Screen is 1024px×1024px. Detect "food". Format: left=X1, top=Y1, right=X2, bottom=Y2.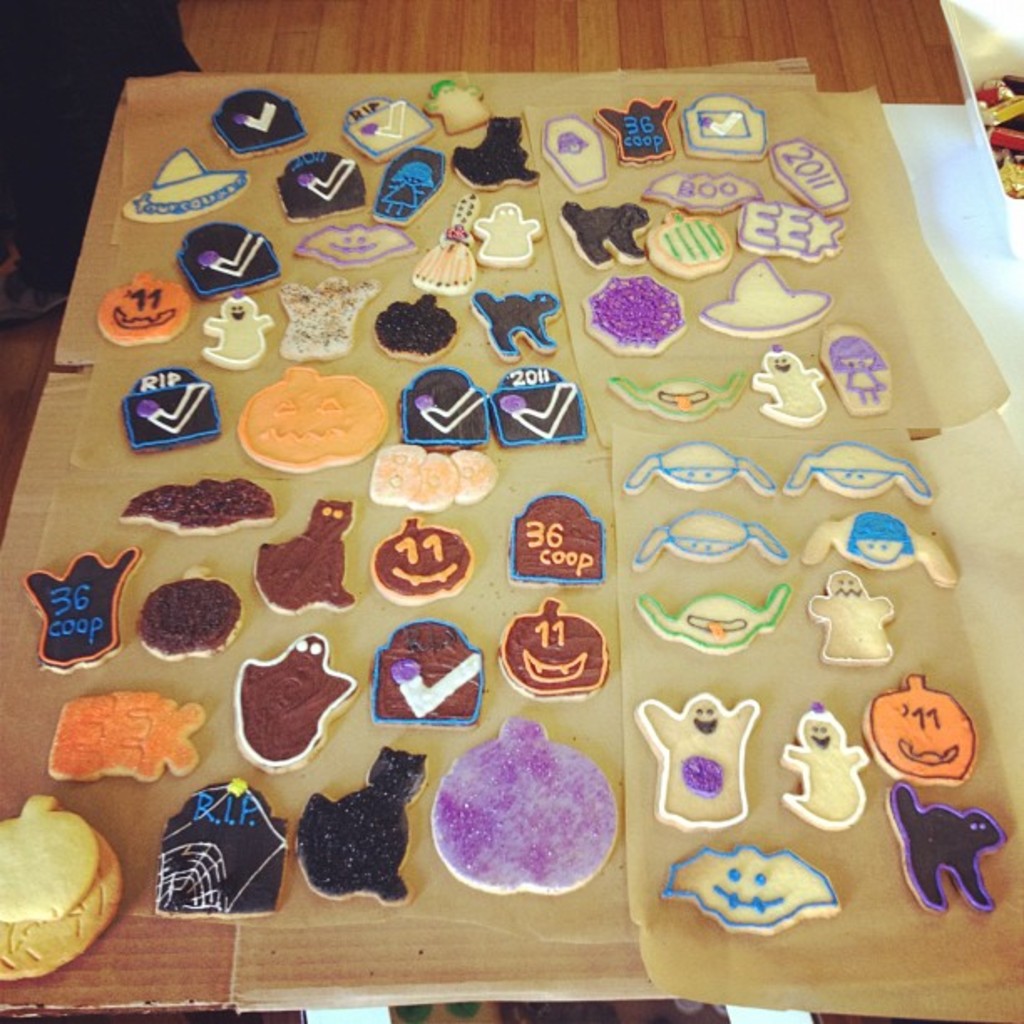
left=0, top=791, right=104, bottom=924.
